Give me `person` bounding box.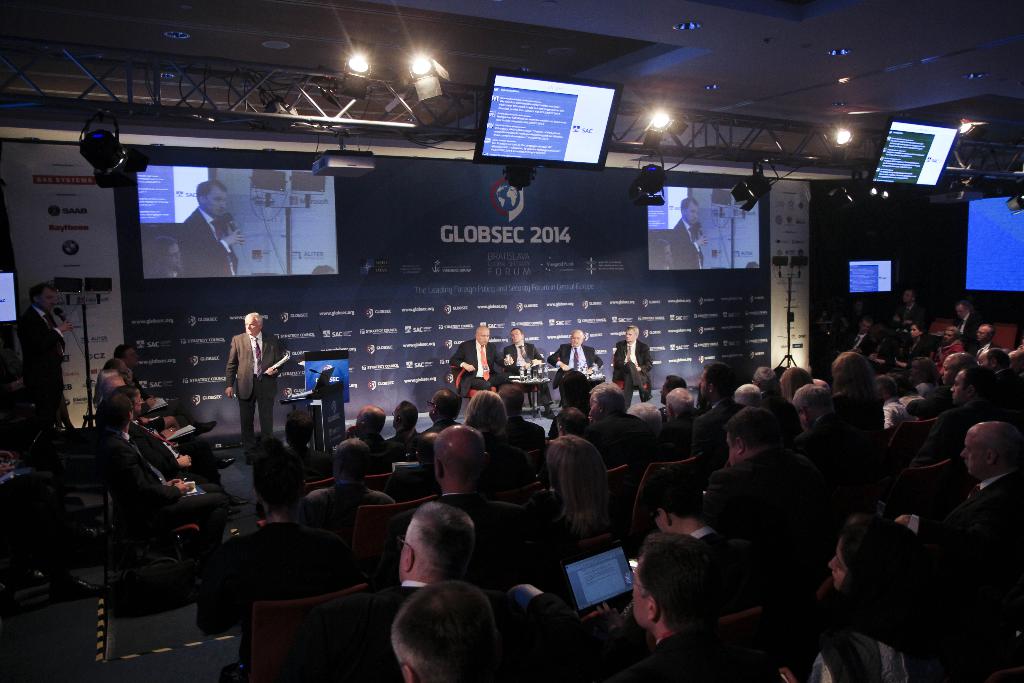
x1=668, y1=194, x2=705, y2=270.
